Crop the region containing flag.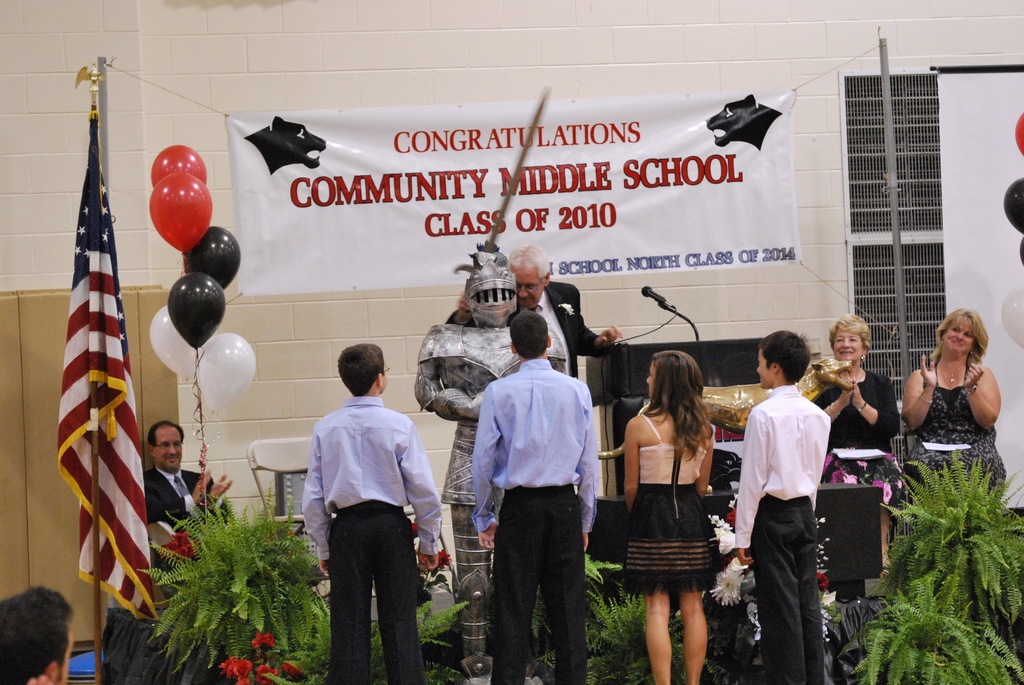
Crop region: (40,97,145,654).
